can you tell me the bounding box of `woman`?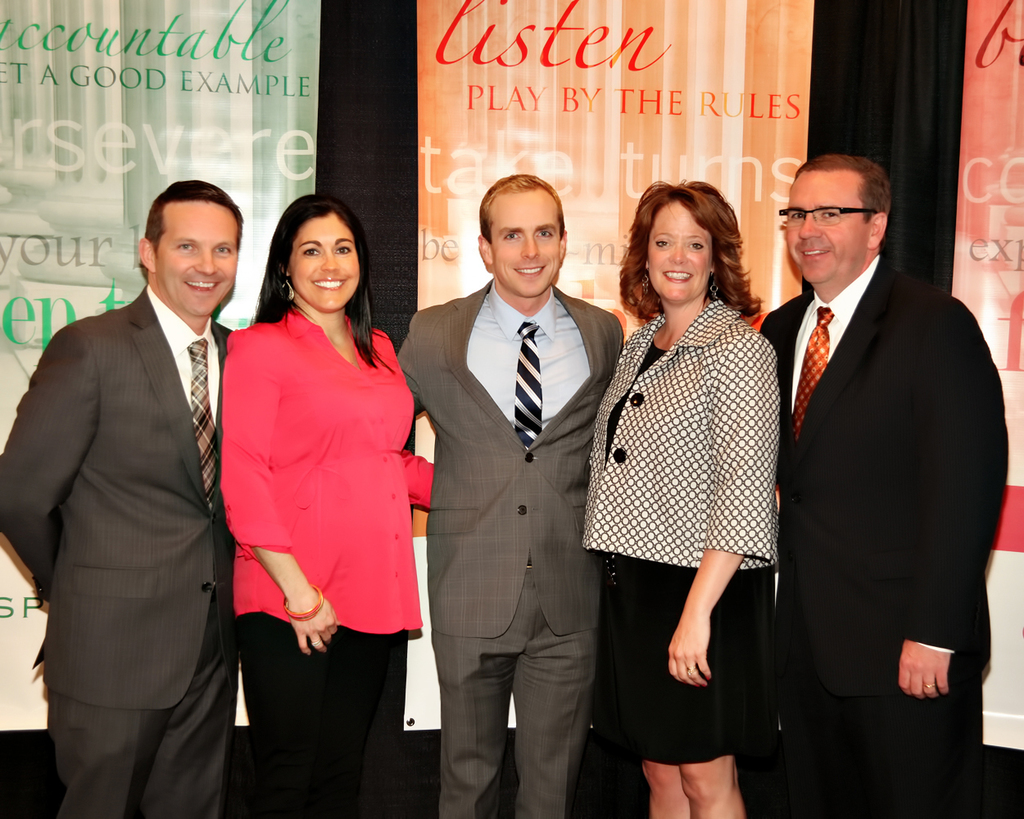
x1=216 y1=202 x2=437 y2=818.
